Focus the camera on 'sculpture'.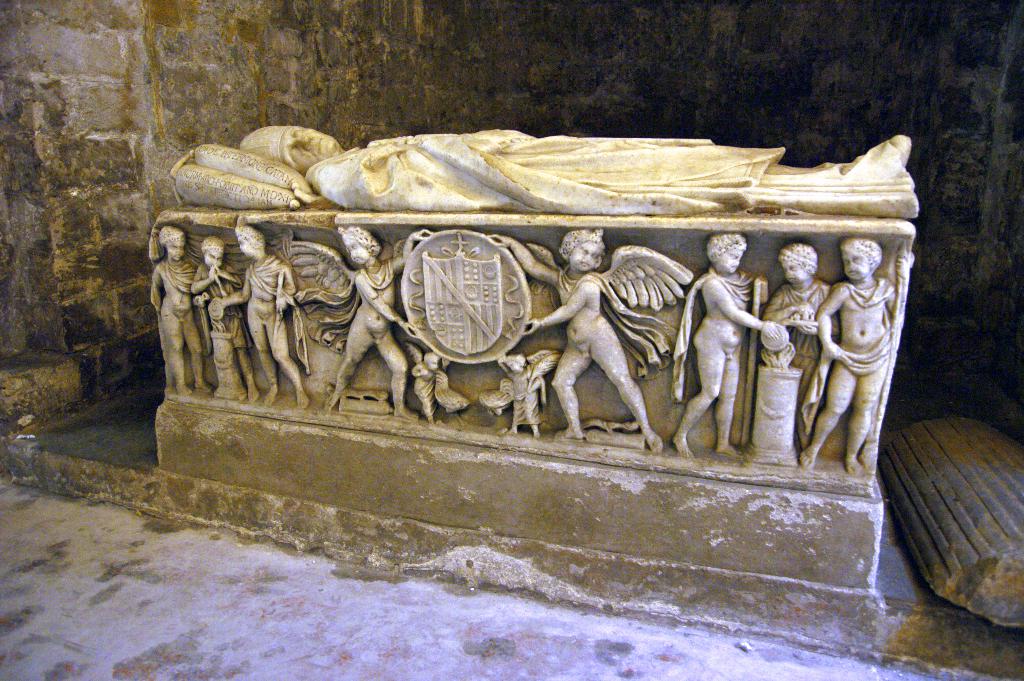
Focus region: Rect(673, 229, 796, 452).
